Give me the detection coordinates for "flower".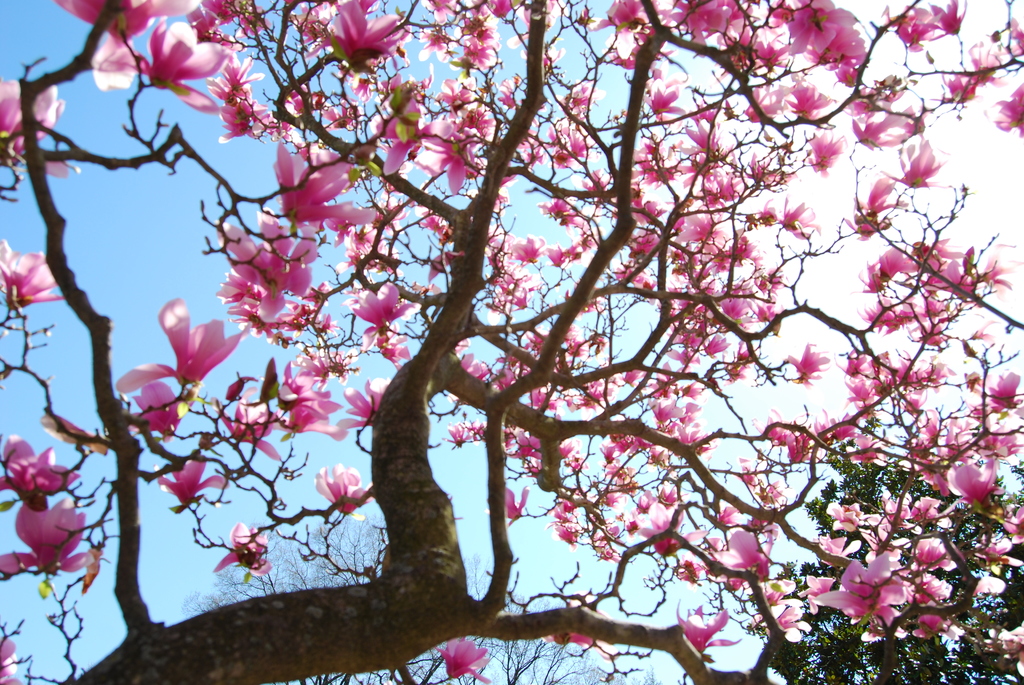
<box>284,358,337,407</box>.
